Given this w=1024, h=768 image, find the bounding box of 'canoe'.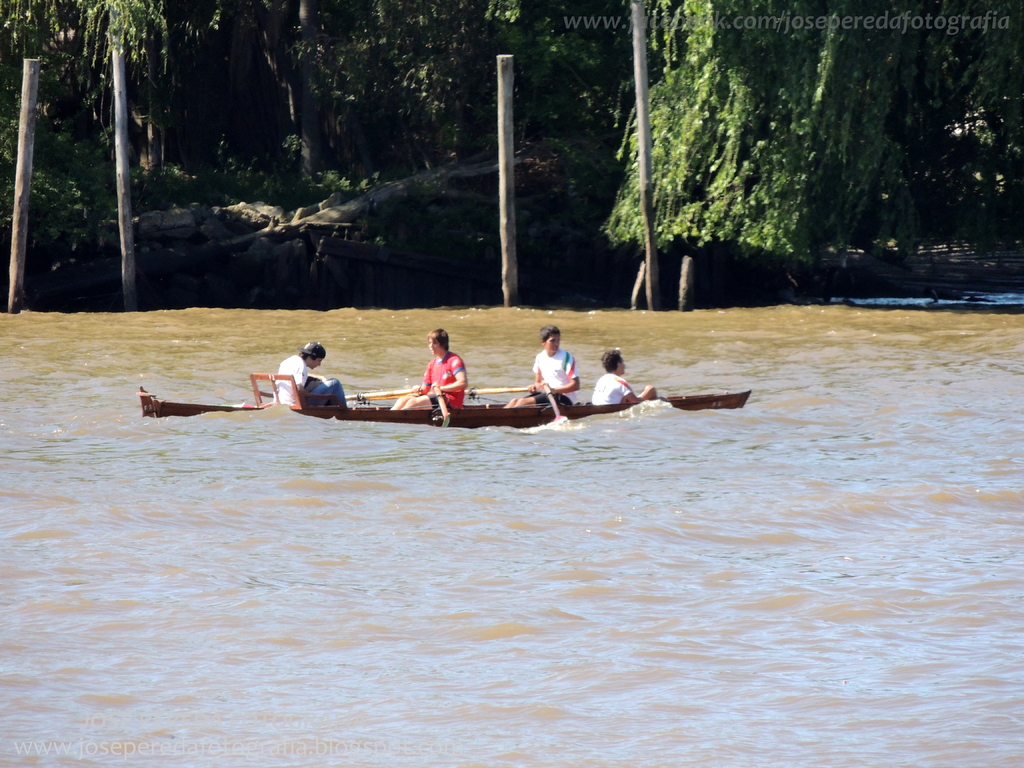
143 375 552 421.
